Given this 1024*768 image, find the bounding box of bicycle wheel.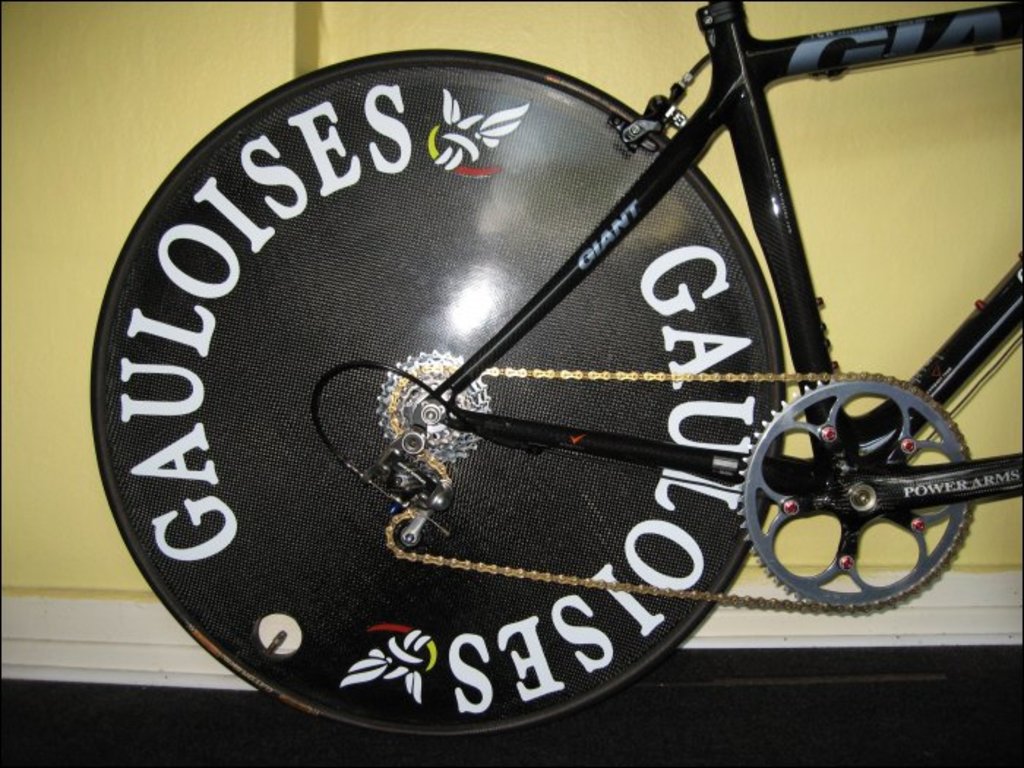
(x1=92, y1=47, x2=787, y2=739).
